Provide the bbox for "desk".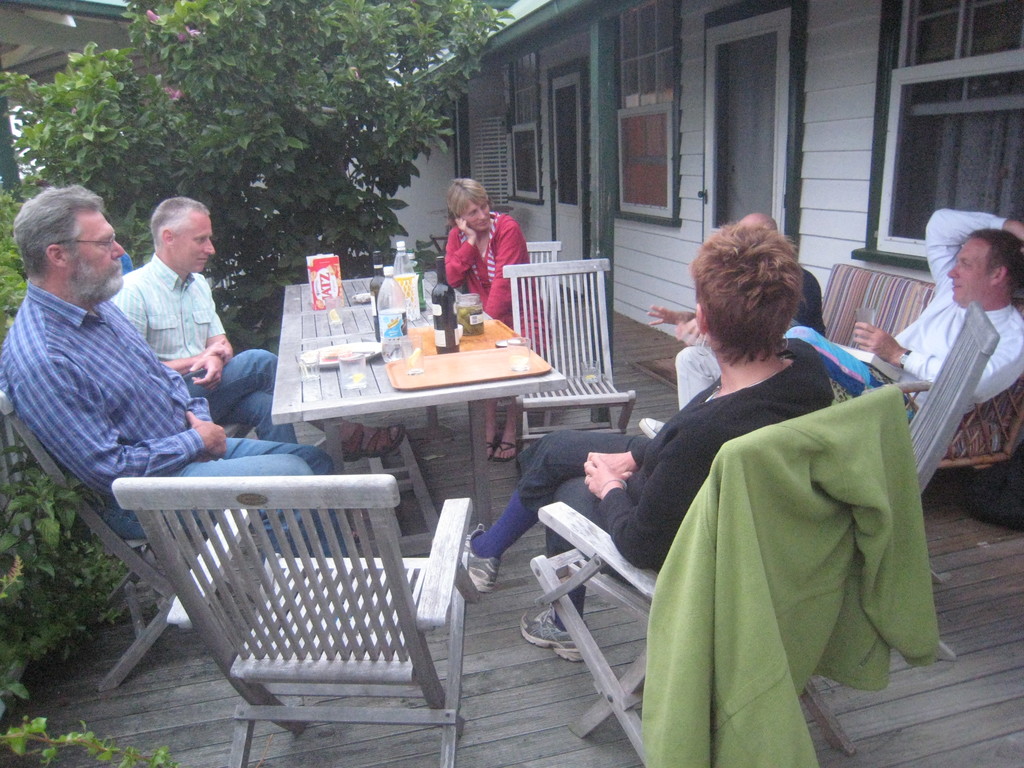
<bbox>192, 256, 642, 538</bbox>.
